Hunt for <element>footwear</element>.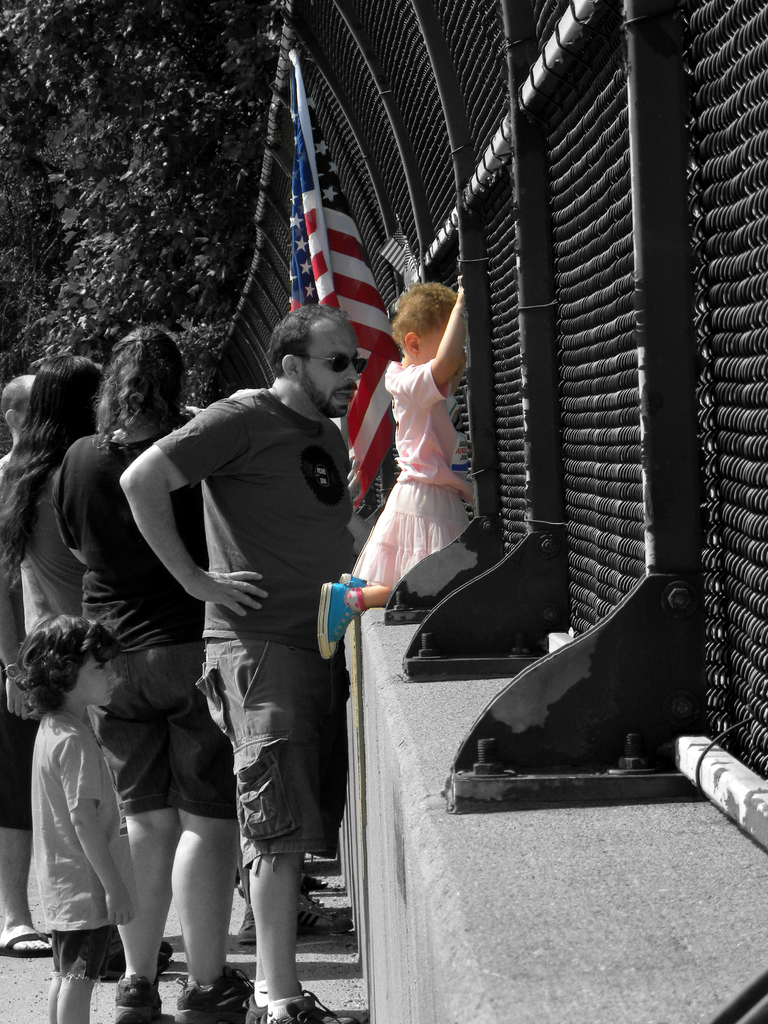
Hunted down at x1=291 y1=909 x2=352 y2=937.
